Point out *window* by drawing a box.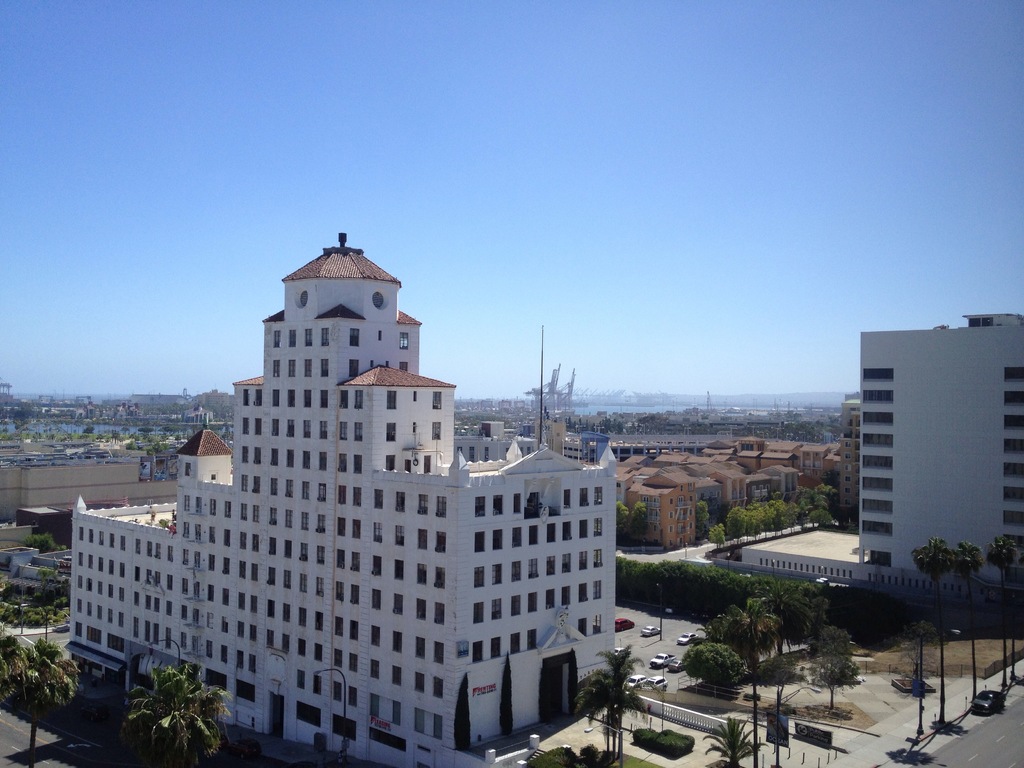
box=[335, 550, 345, 570].
